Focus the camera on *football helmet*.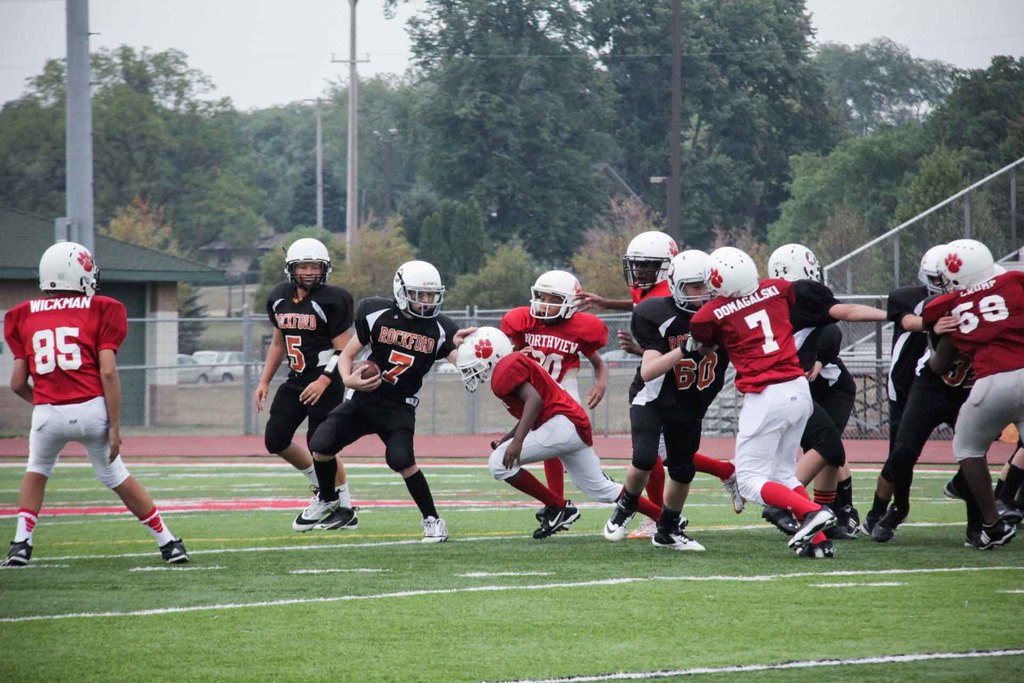
Focus region: BBox(916, 243, 945, 299).
